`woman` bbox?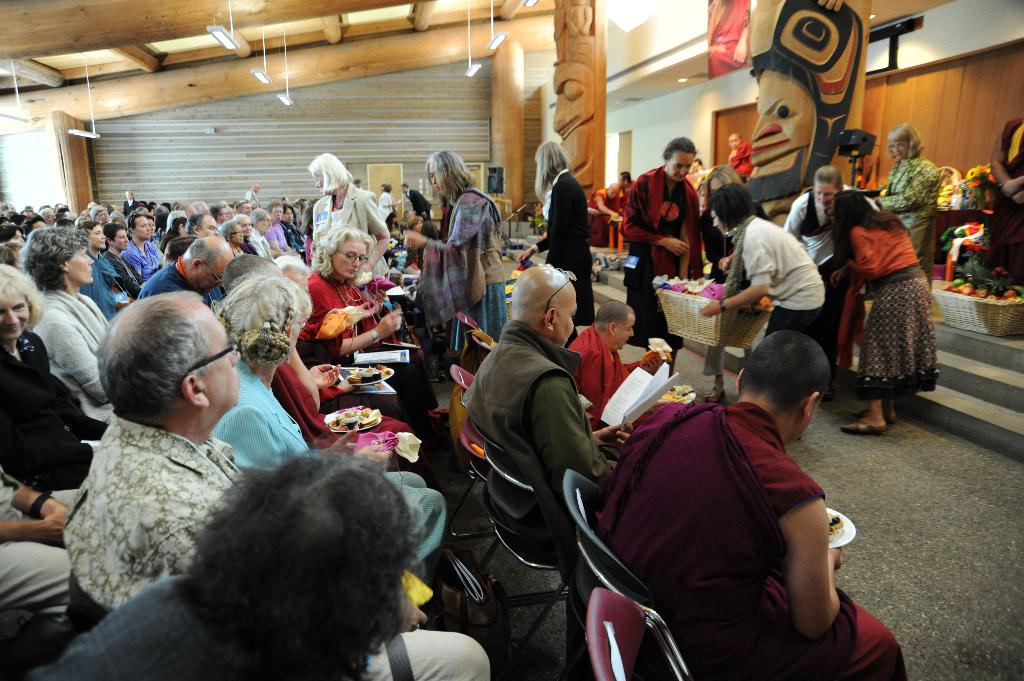
region(683, 179, 833, 350)
